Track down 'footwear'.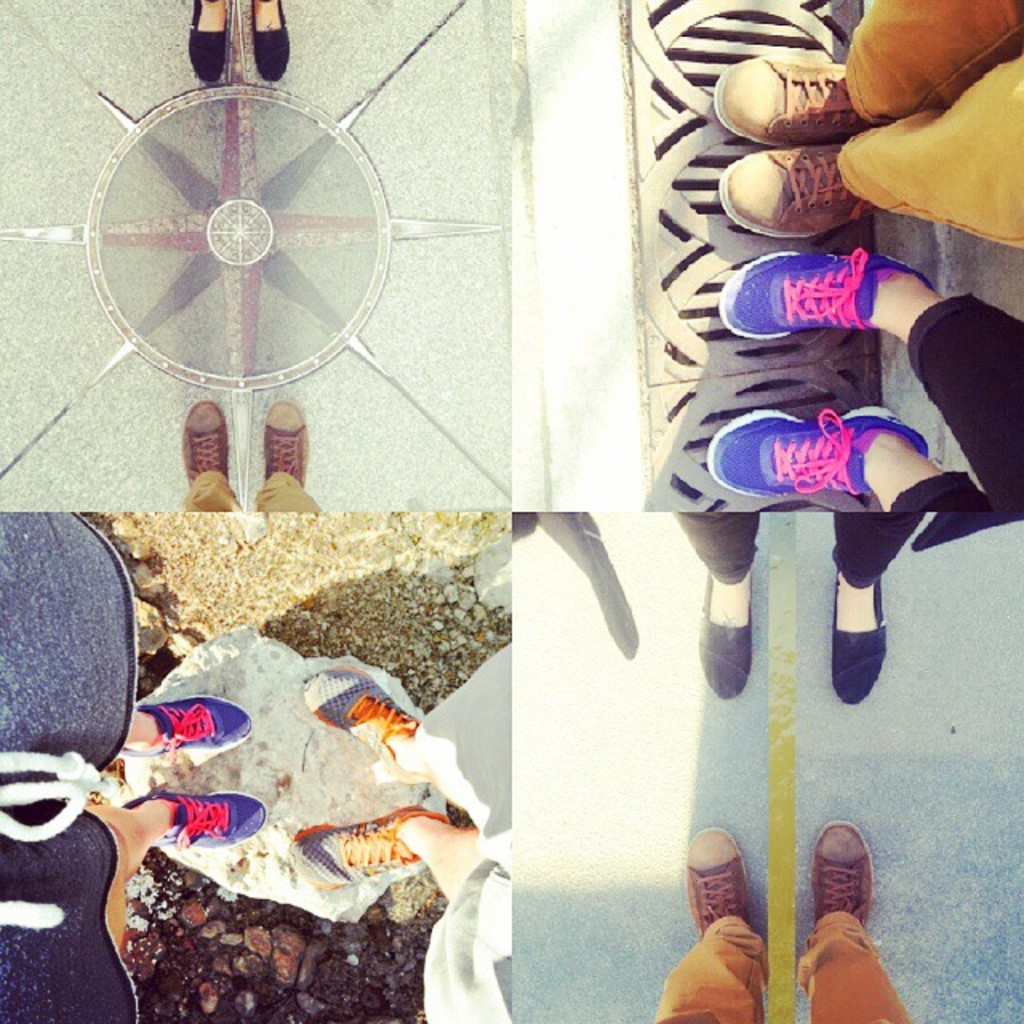
Tracked to bbox=(122, 787, 267, 850).
